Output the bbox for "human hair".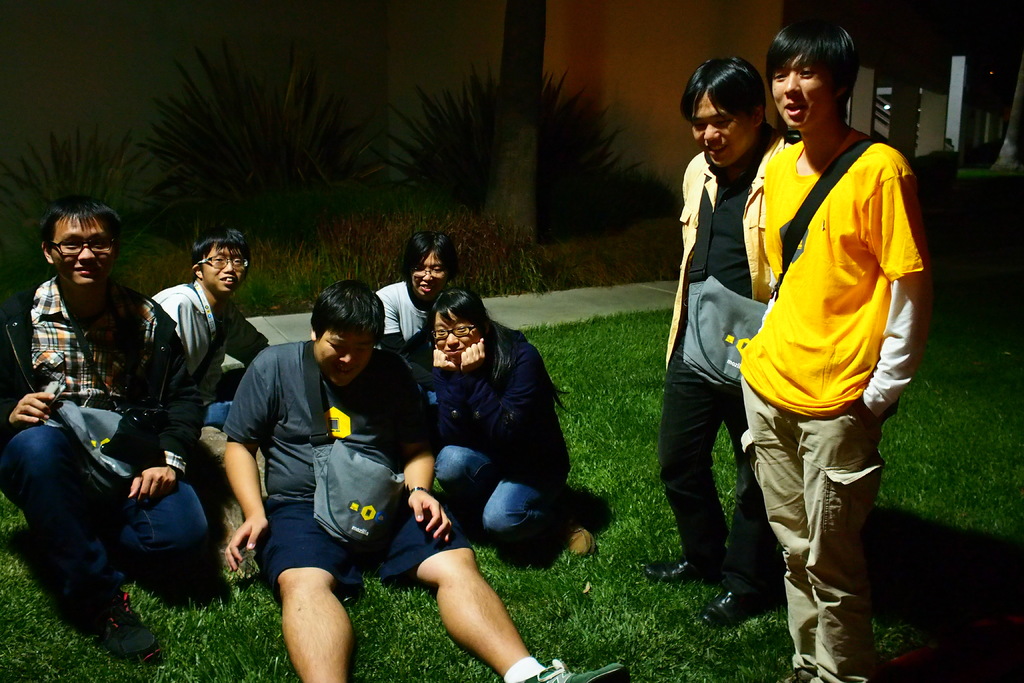
pyautogui.locateOnScreen(45, 194, 119, 250).
